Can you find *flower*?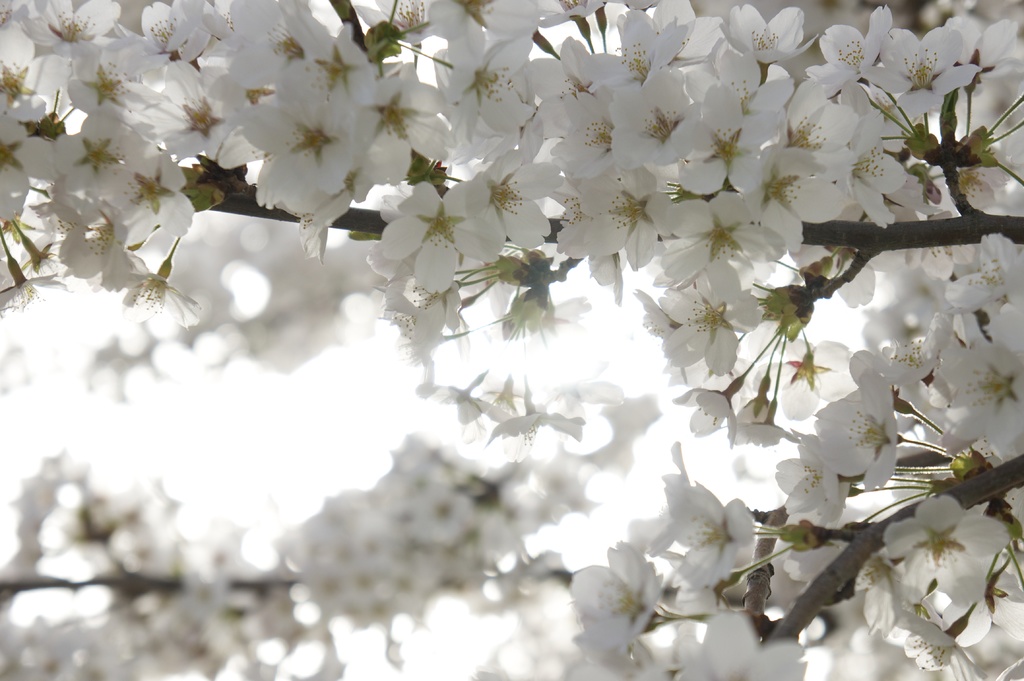
Yes, bounding box: [left=852, top=23, right=977, bottom=122].
